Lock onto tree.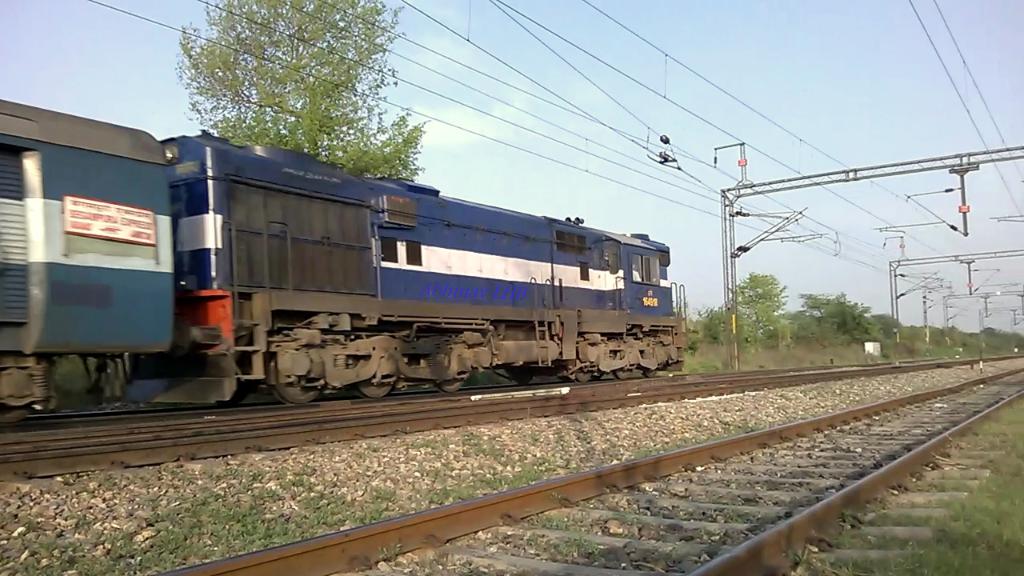
Locked: rect(730, 276, 786, 345).
